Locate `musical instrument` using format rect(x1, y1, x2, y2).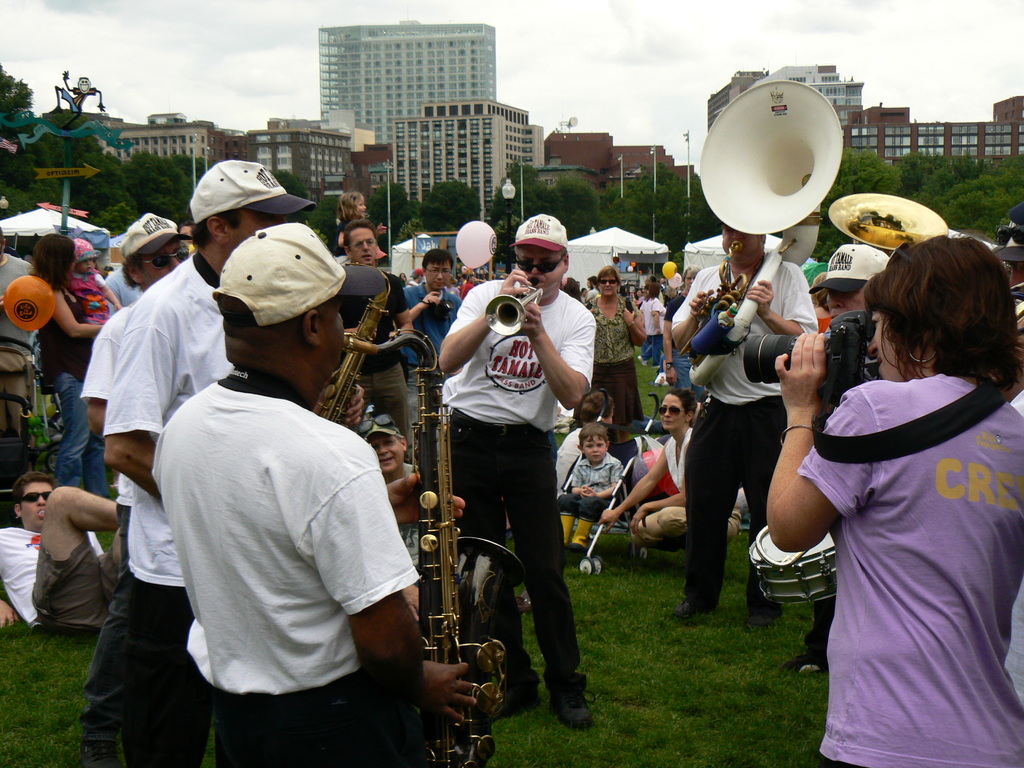
rect(349, 305, 525, 727).
